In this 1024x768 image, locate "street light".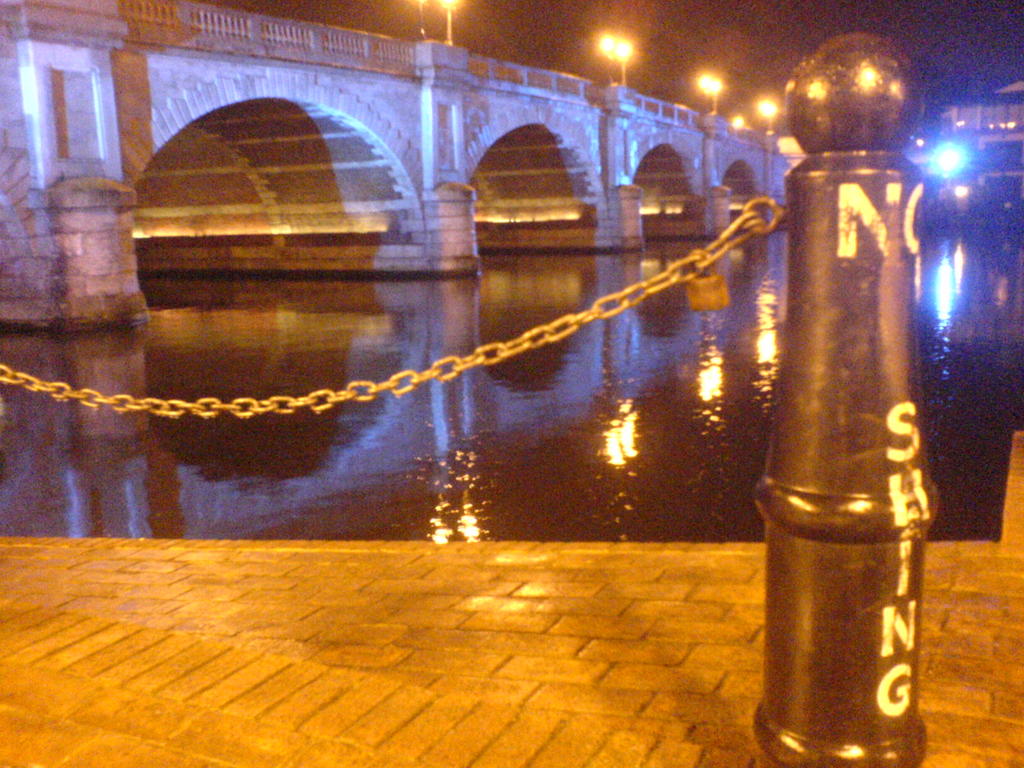
Bounding box: locate(691, 74, 729, 117).
